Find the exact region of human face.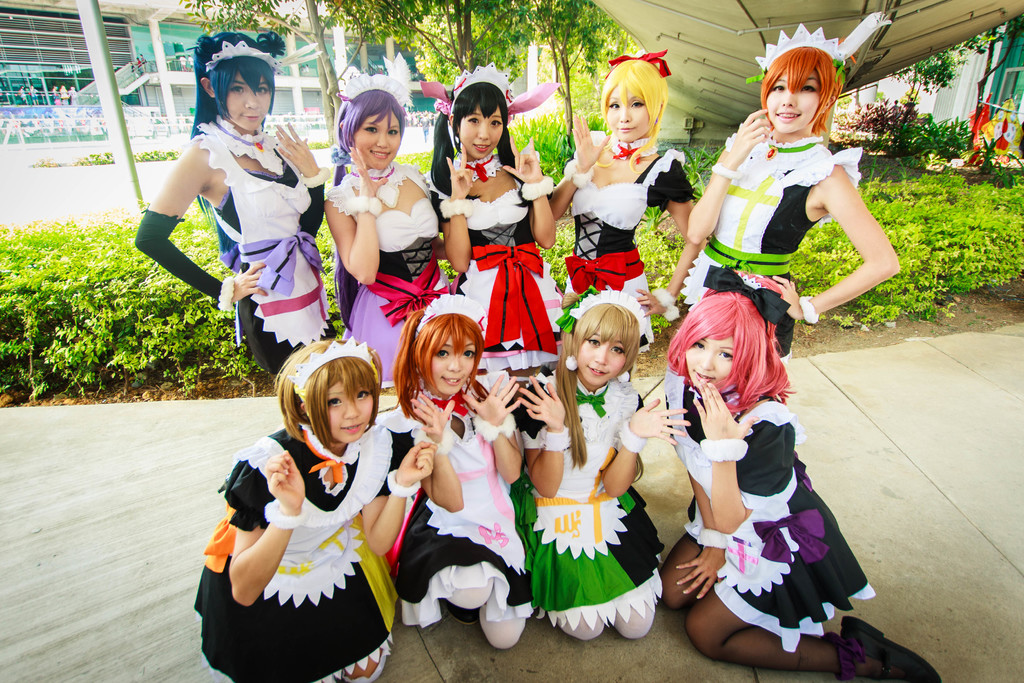
Exact region: bbox=(456, 106, 502, 151).
